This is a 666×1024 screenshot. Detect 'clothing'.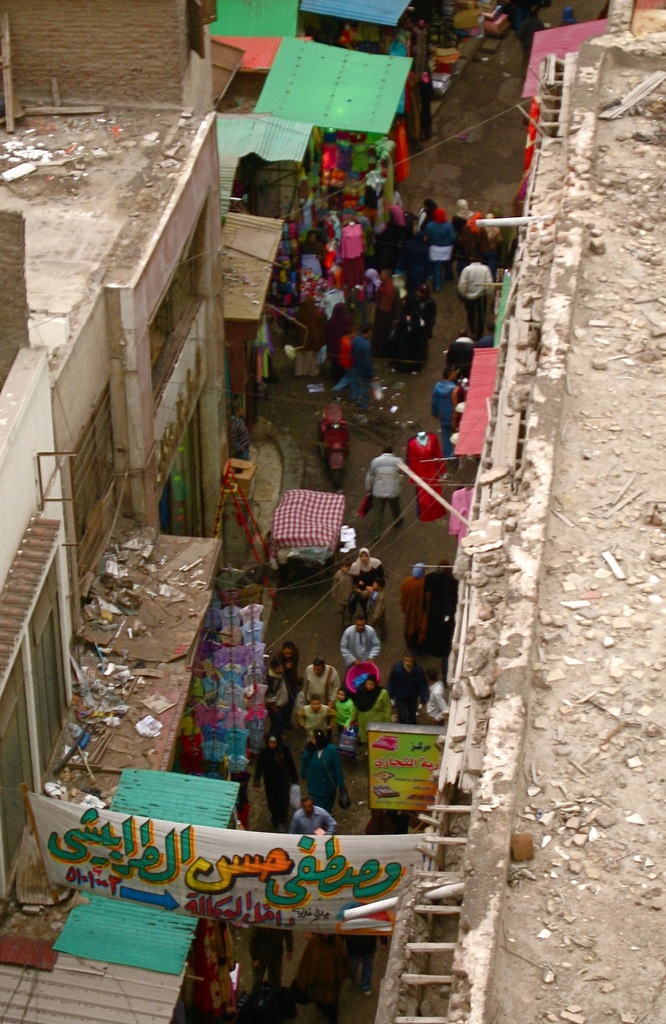
Rect(348, 937, 387, 986).
